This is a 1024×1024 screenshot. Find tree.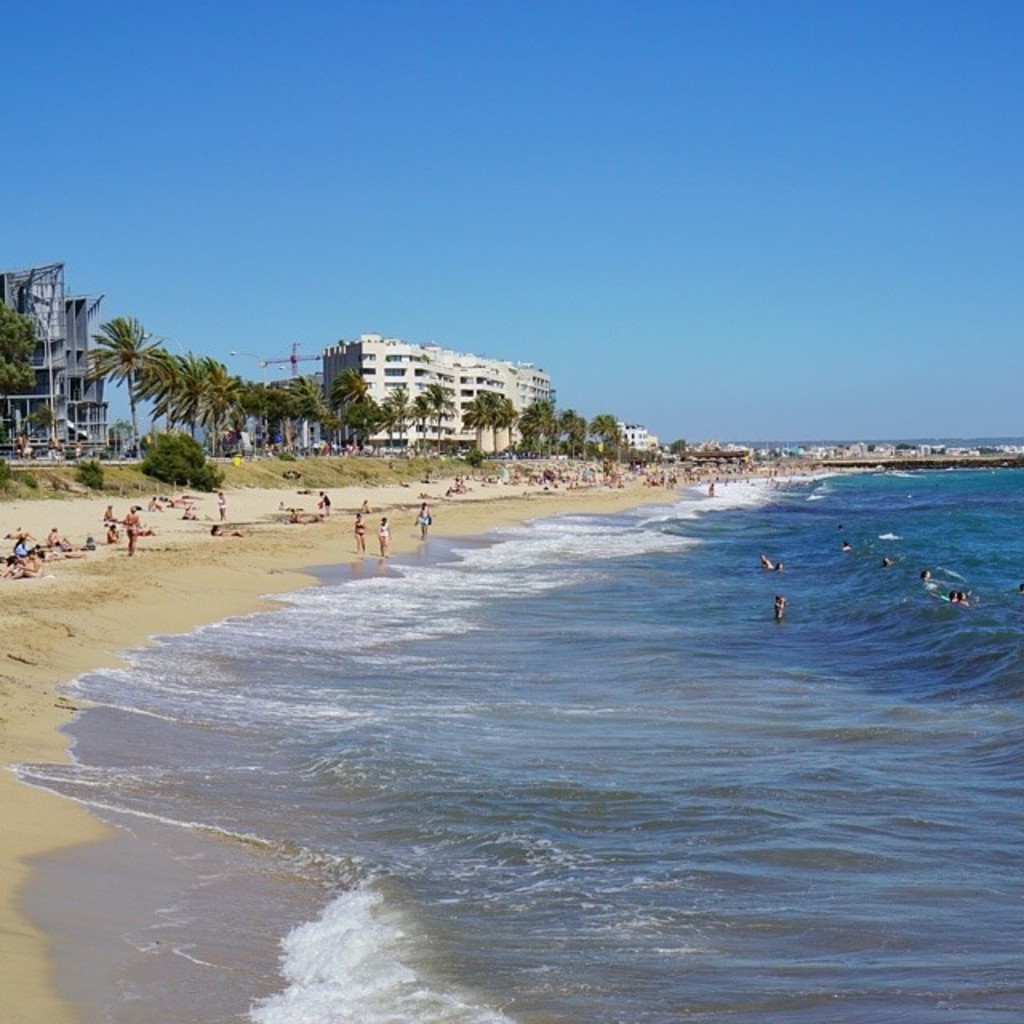
Bounding box: 238 373 291 451.
